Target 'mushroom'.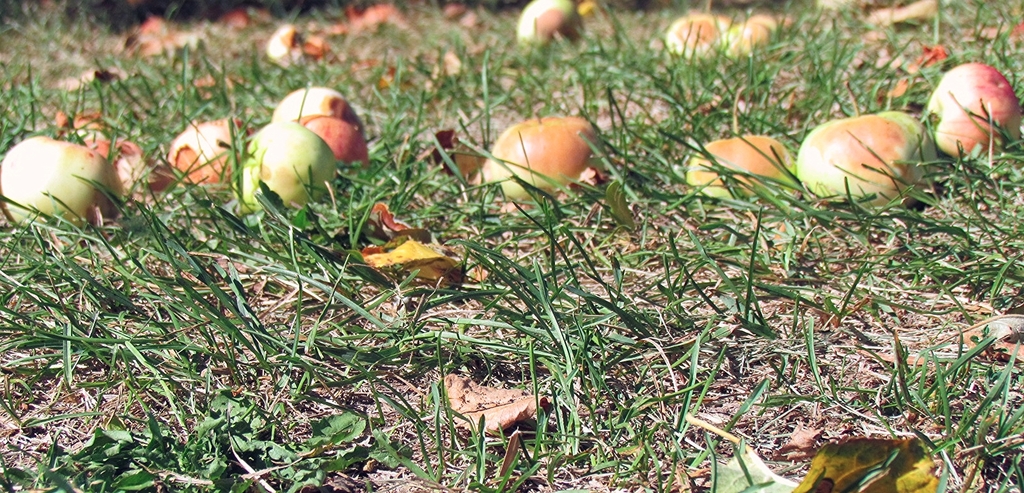
Target region: BBox(687, 131, 807, 207).
